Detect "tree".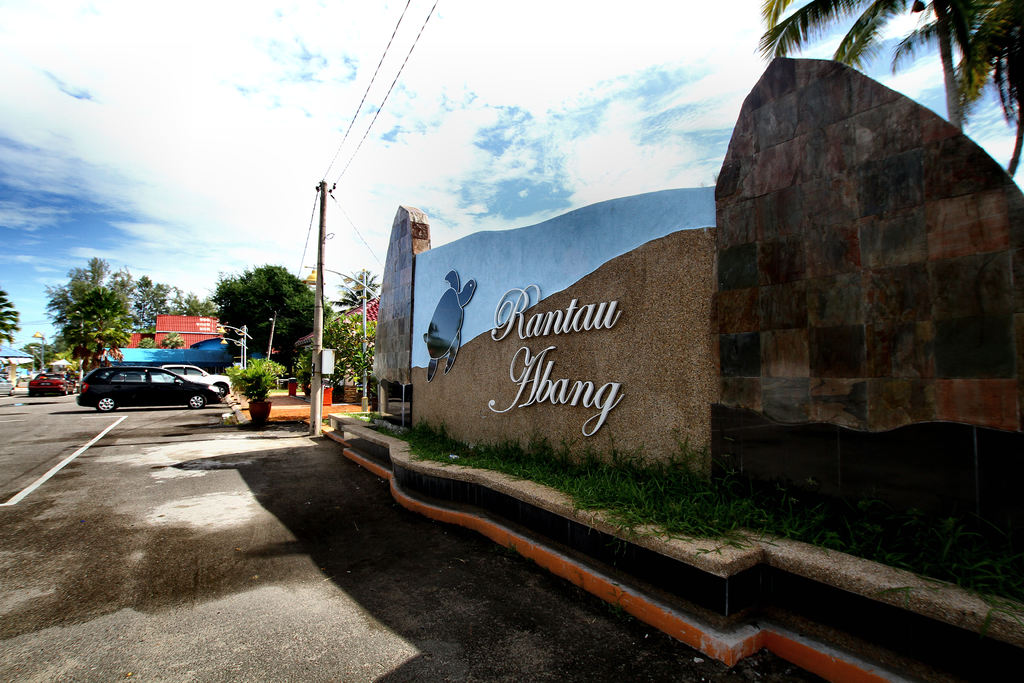
Detected at BBox(163, 328, 187, 350).
